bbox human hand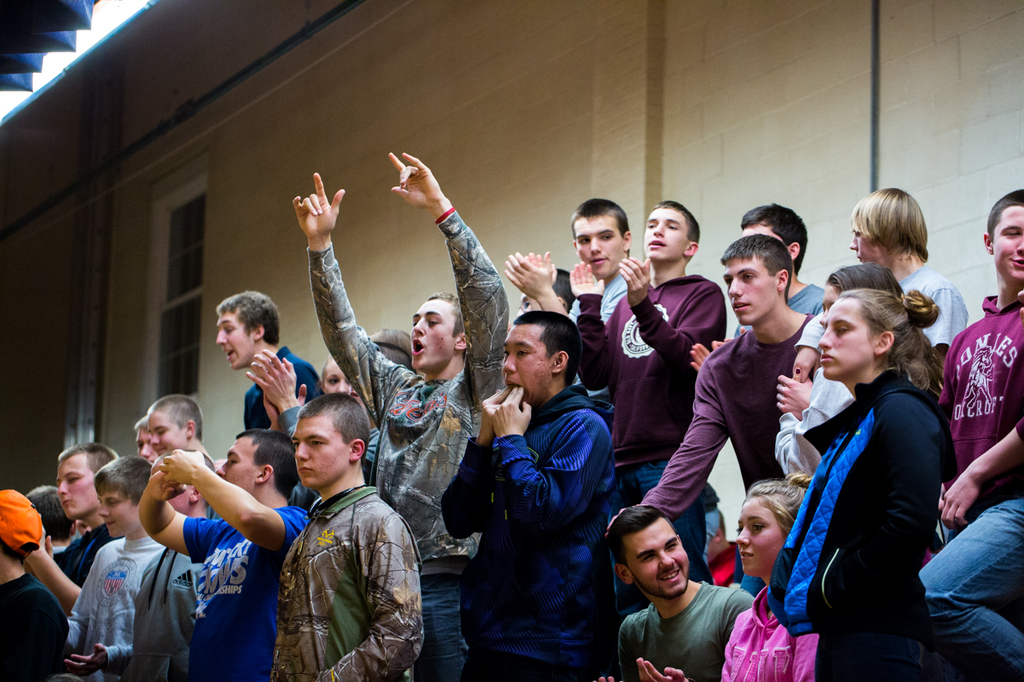
region(774, 373, 814, 419)
